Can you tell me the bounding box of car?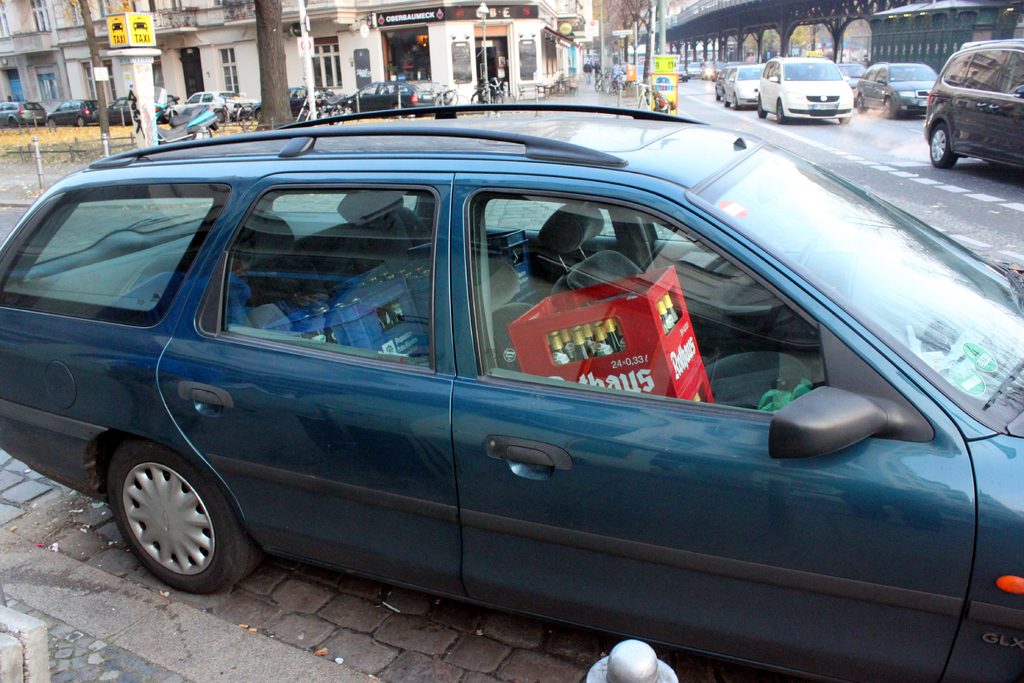
719/66/771/106.
